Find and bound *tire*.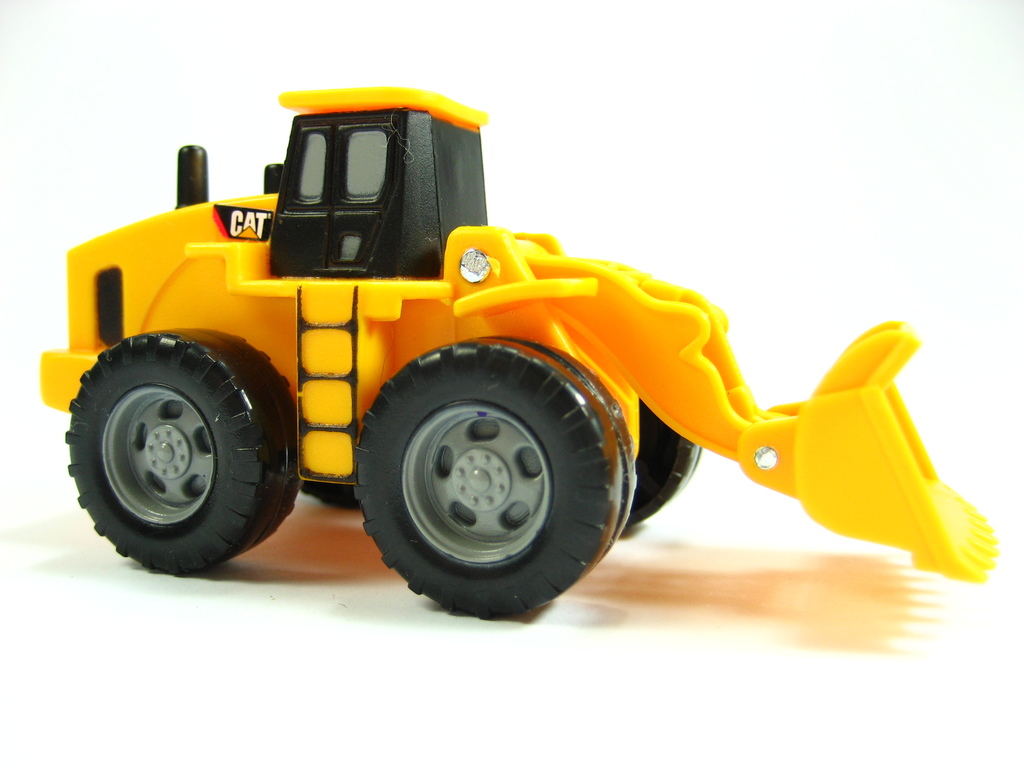
Bound: [x1=65, y1=304, x2=265, y2=570].
